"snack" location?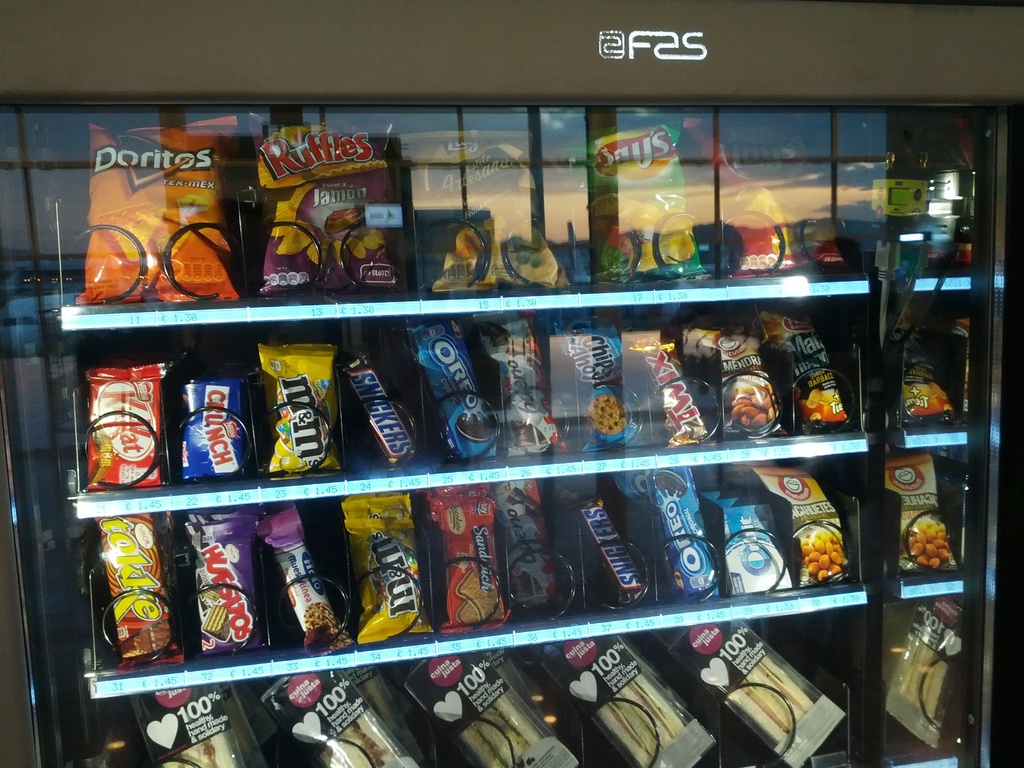
region(241, 115, 394, 289)
